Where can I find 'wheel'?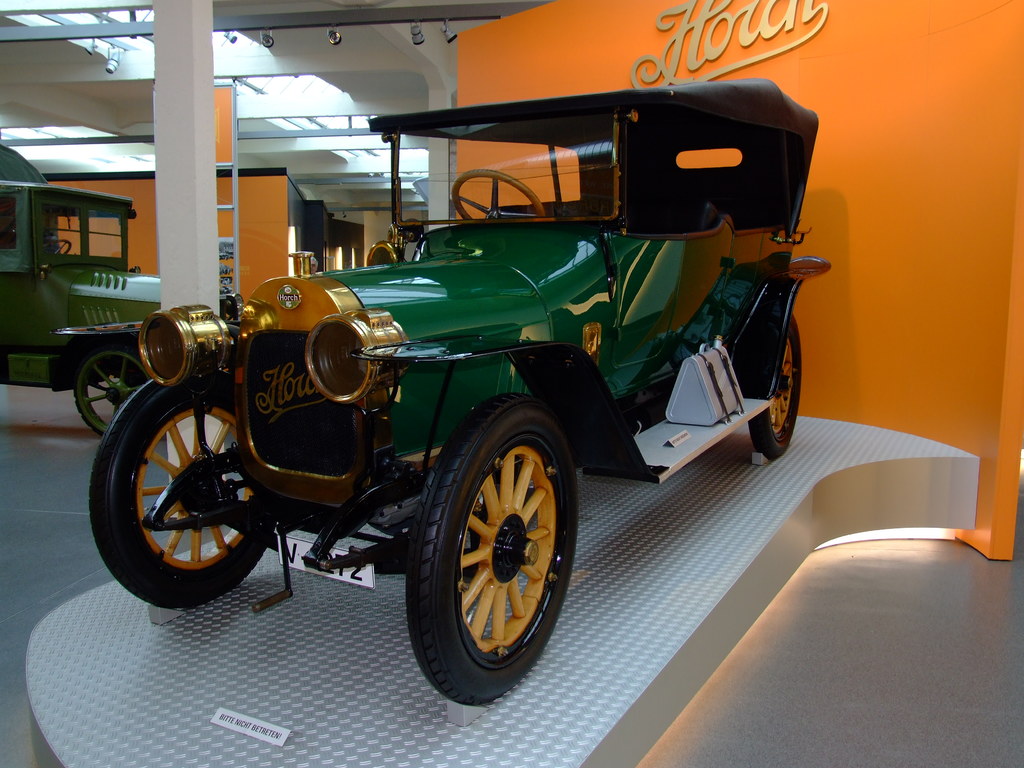
You can find it at [42, 240, 74, 253].
